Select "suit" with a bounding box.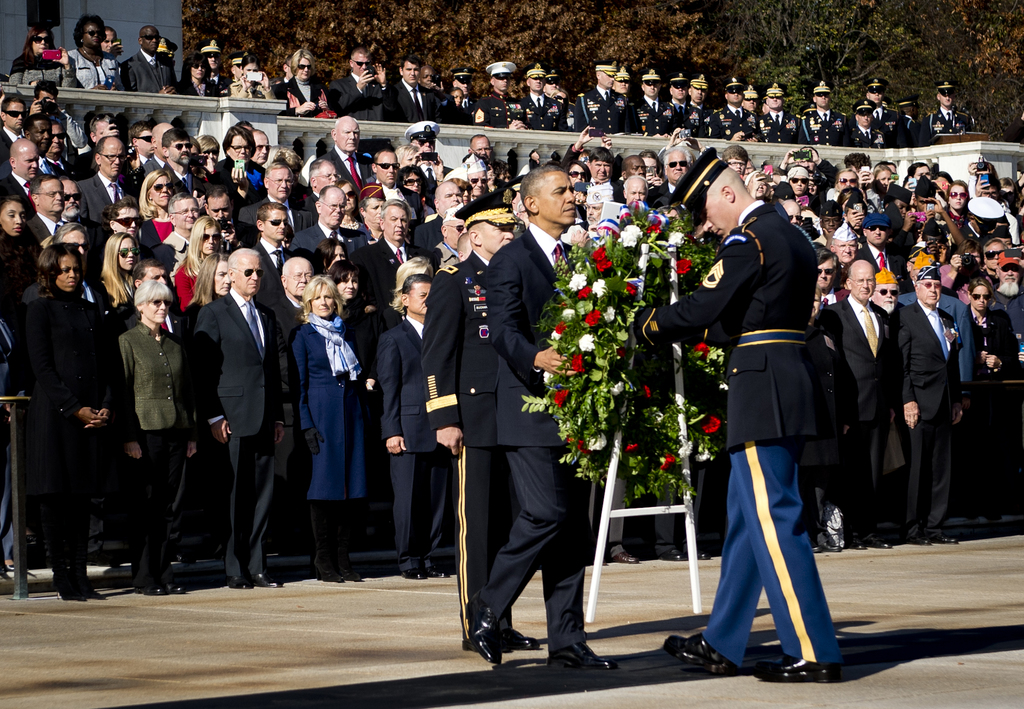
<region>255, 243, 289, 313</region>.
